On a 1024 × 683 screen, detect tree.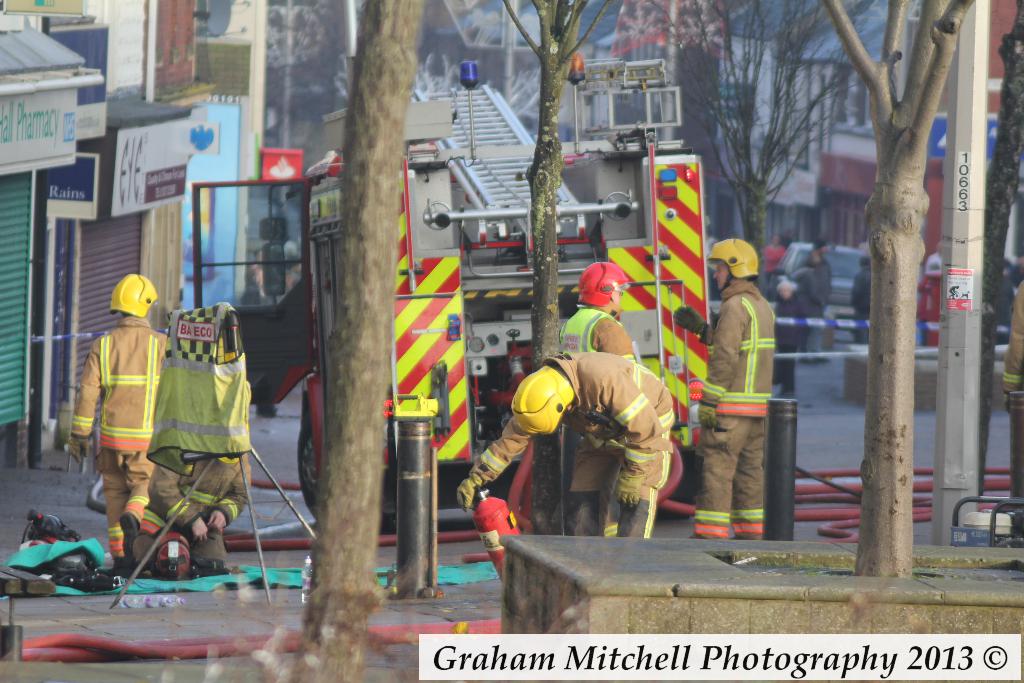
x1=611, y1=0, x2=888, y2=311.
